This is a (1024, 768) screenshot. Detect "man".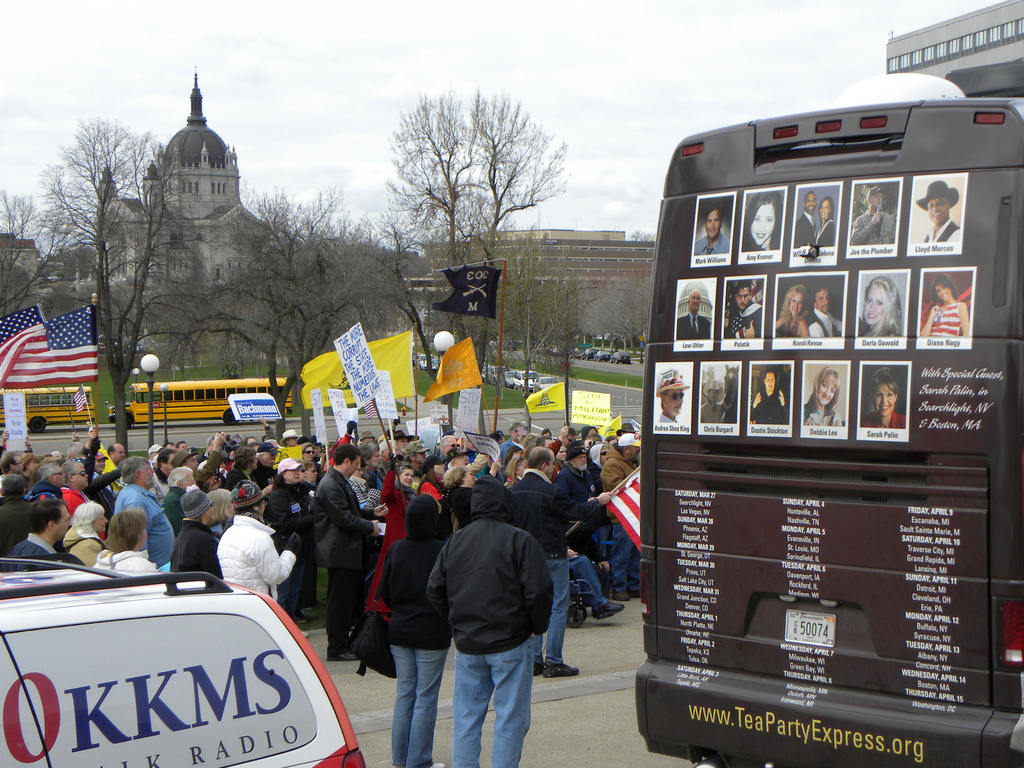
BBox(700, 204, 730, 253).
